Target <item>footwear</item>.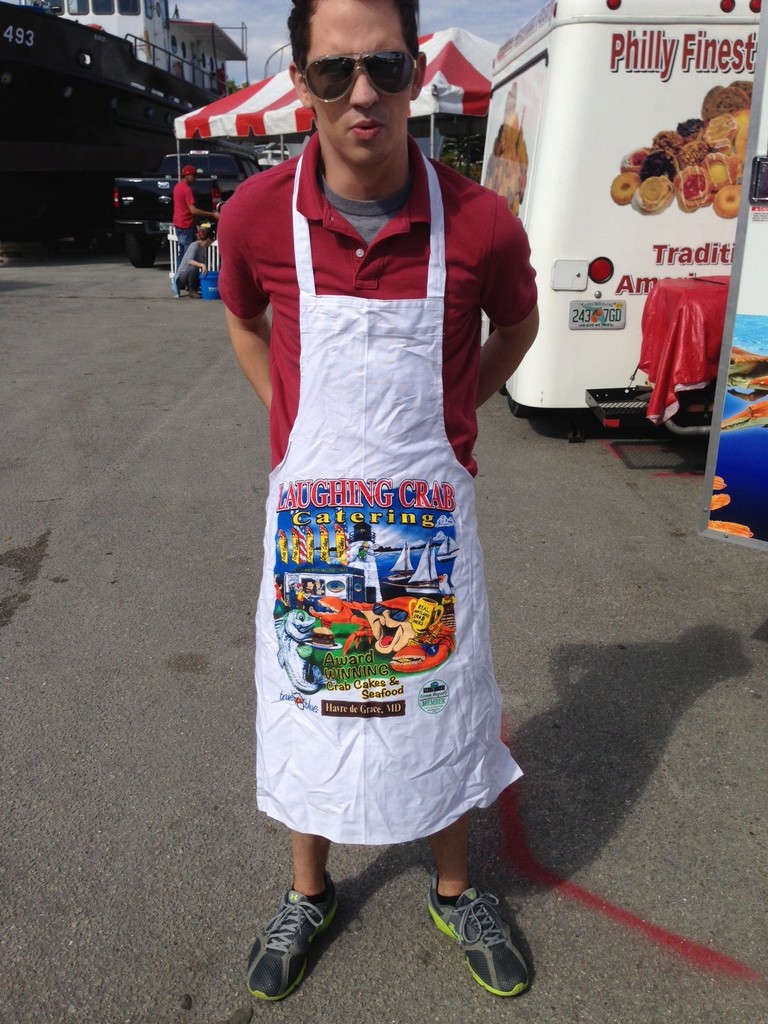
Target region: (420, 879, 530, 998).
